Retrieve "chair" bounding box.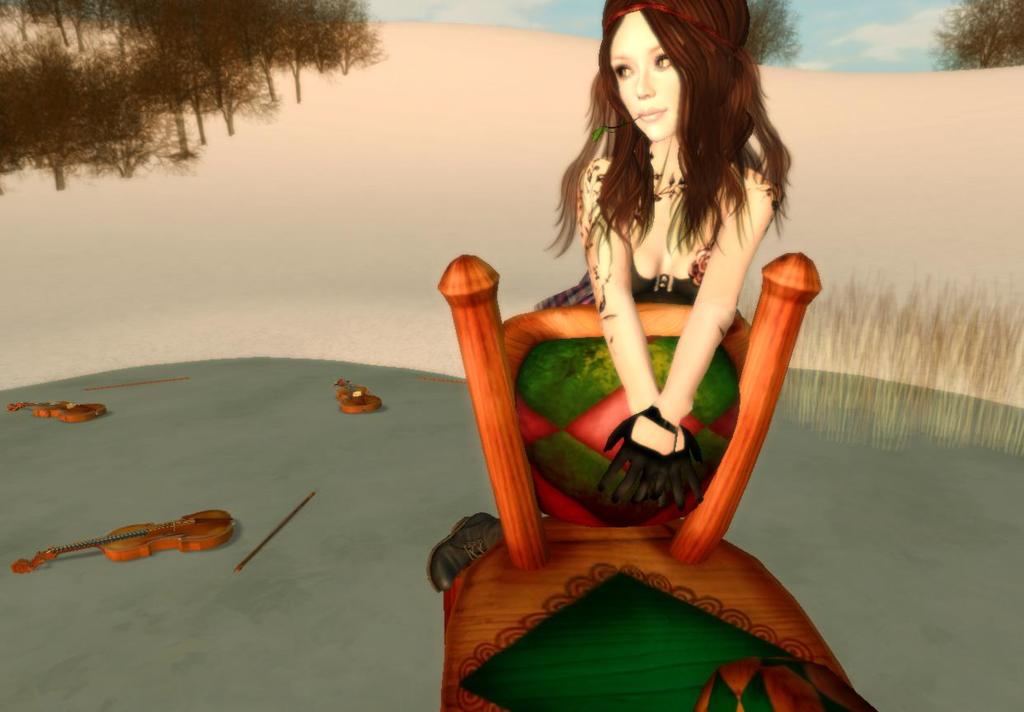
Bounding box: bbox(433, 247, 870, 711).
